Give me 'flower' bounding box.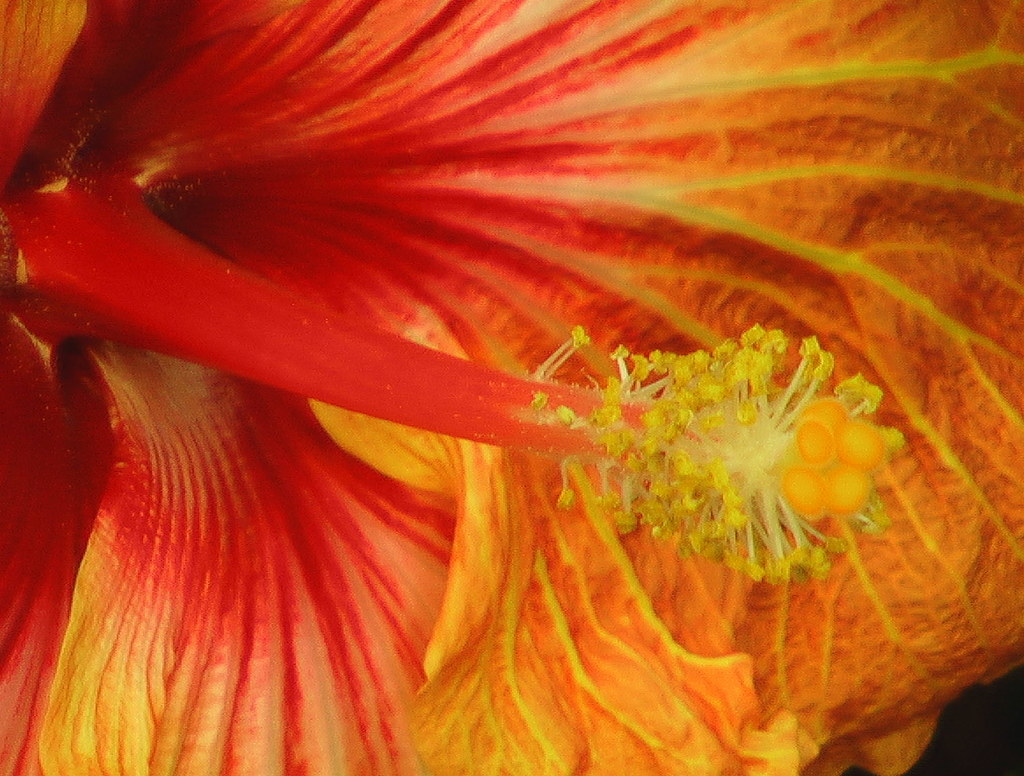
[x1=0, y1=42, x2=1023, y2=714].
